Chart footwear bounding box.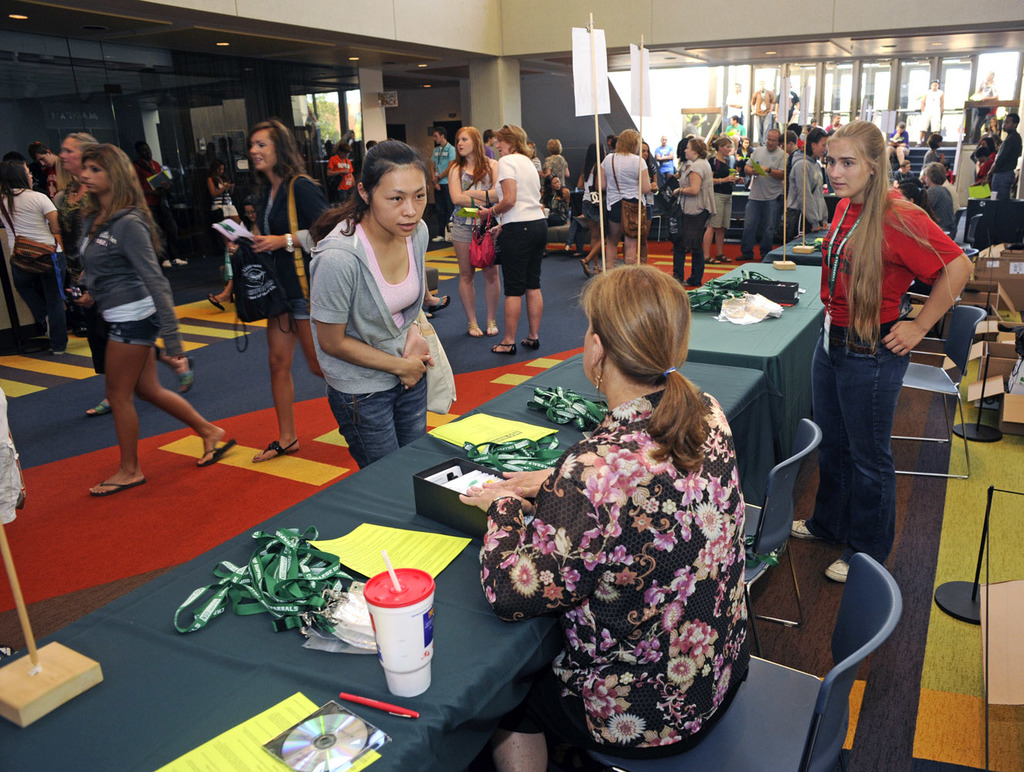
Charted: 595, 265, 600, 276.
